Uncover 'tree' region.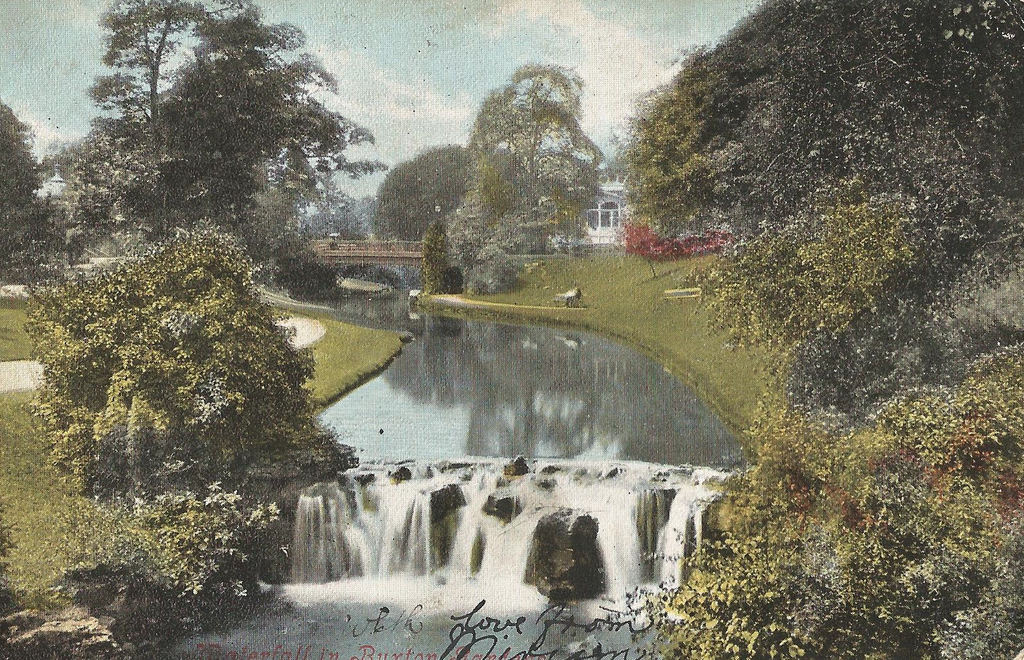
Uncovered: {"left": 676, "top": 54, "right": 1023, "bottom": 370}.
